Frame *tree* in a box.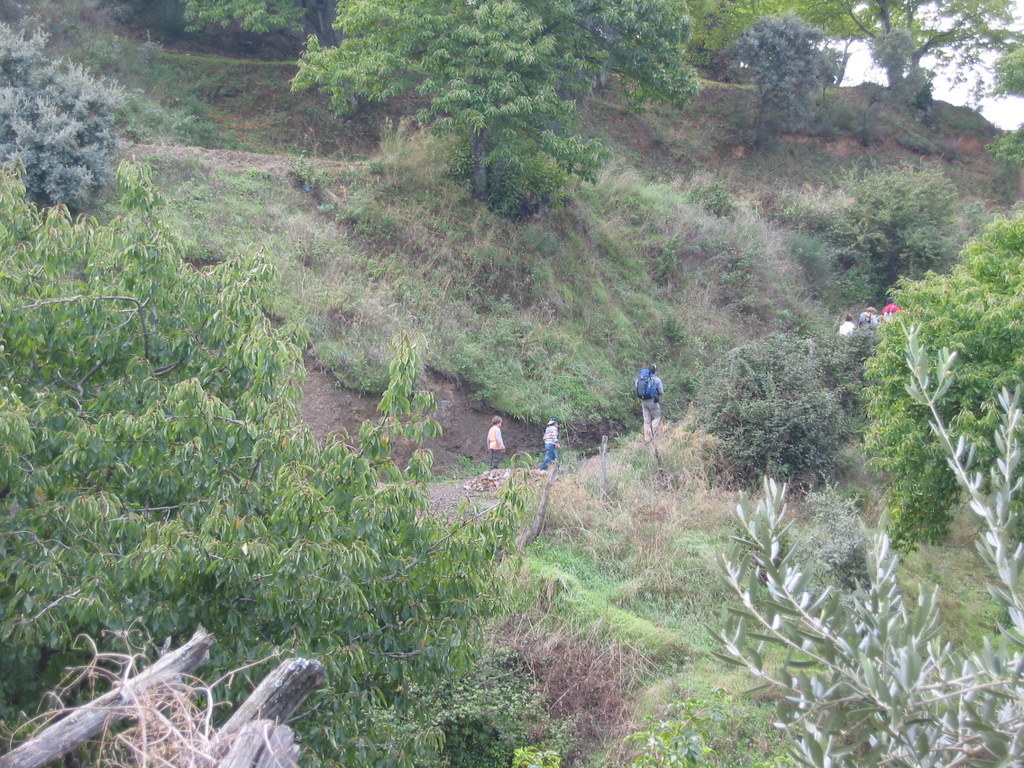
box(177, 0, 317, 48).
